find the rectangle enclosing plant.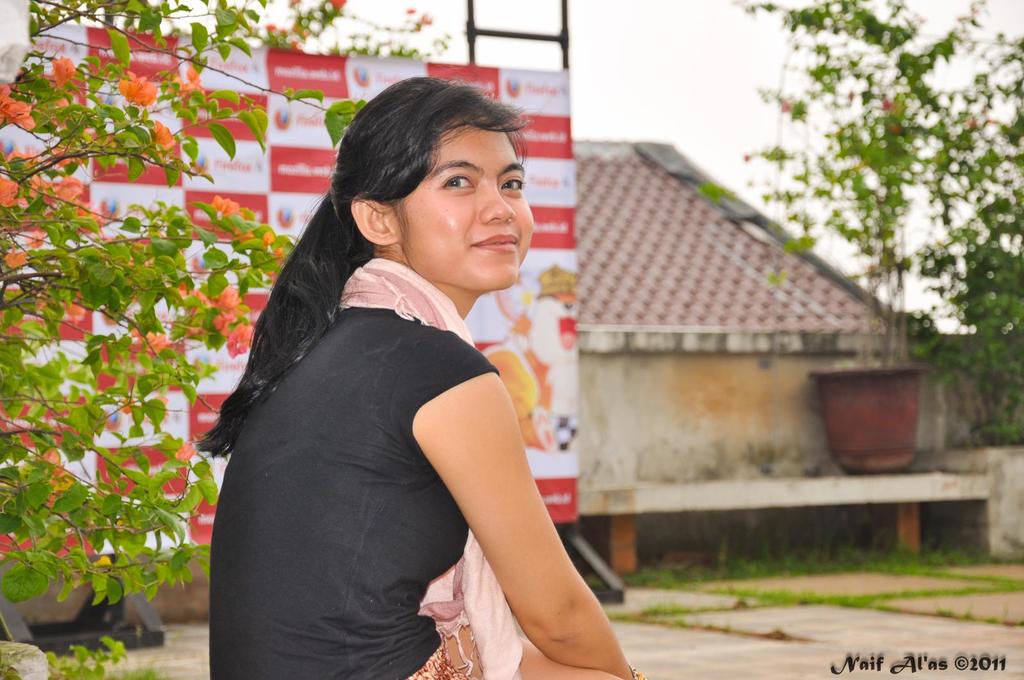
box(694, 0, 1004, 356).
